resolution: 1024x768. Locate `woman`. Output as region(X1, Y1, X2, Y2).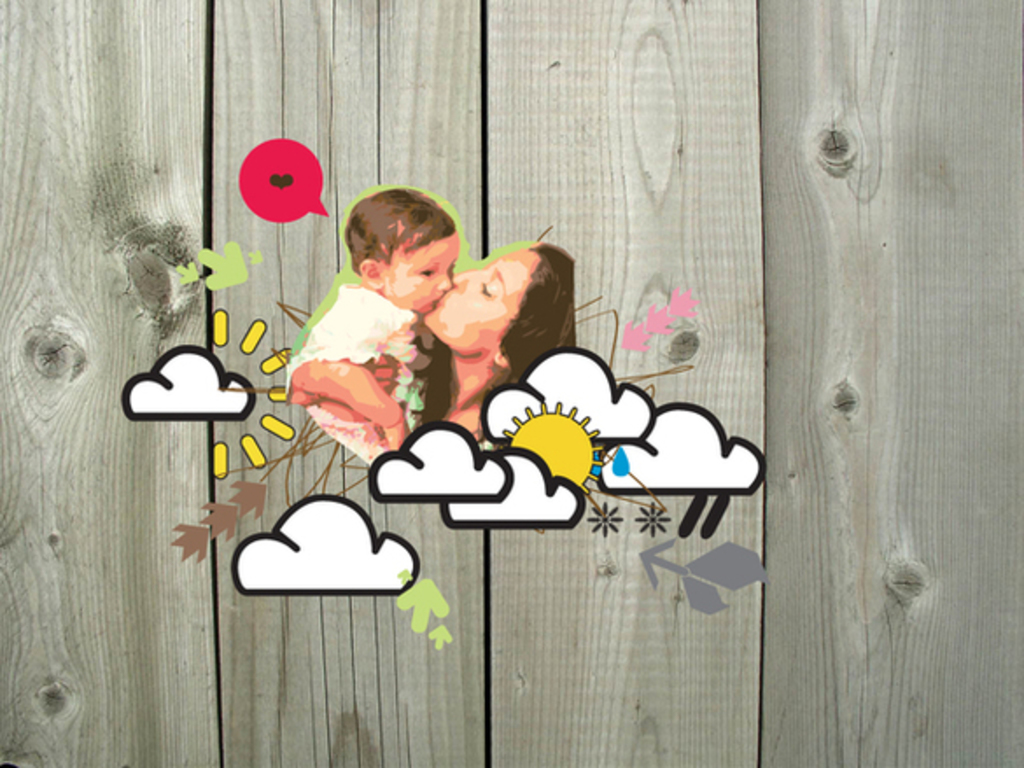
region(425, 247, 578, 441).
